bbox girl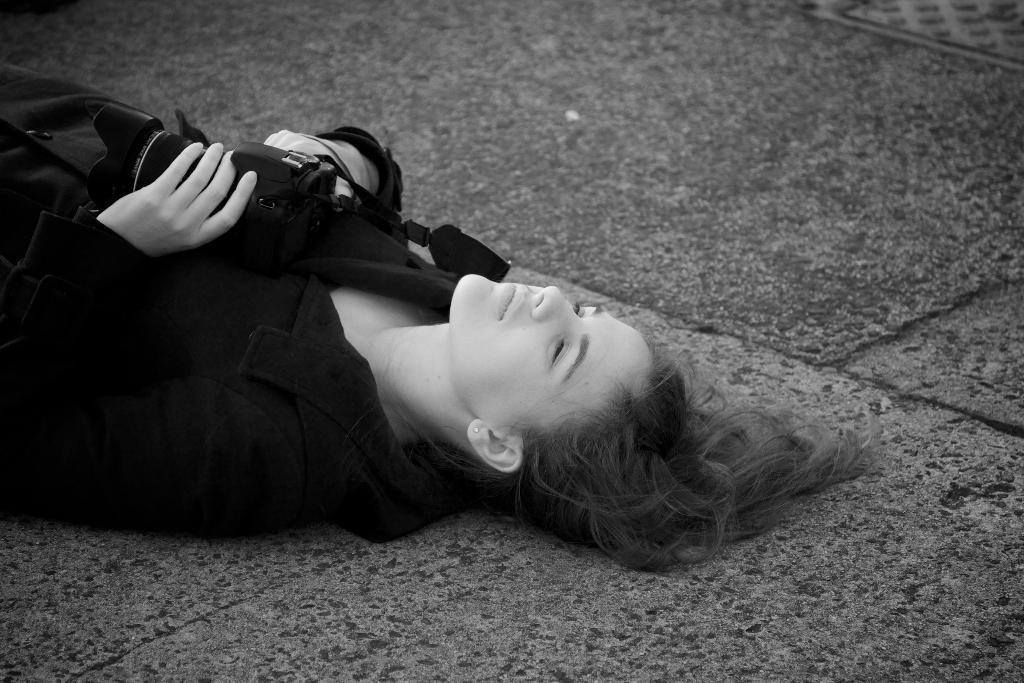
crop(0, 53, 874, 575)
